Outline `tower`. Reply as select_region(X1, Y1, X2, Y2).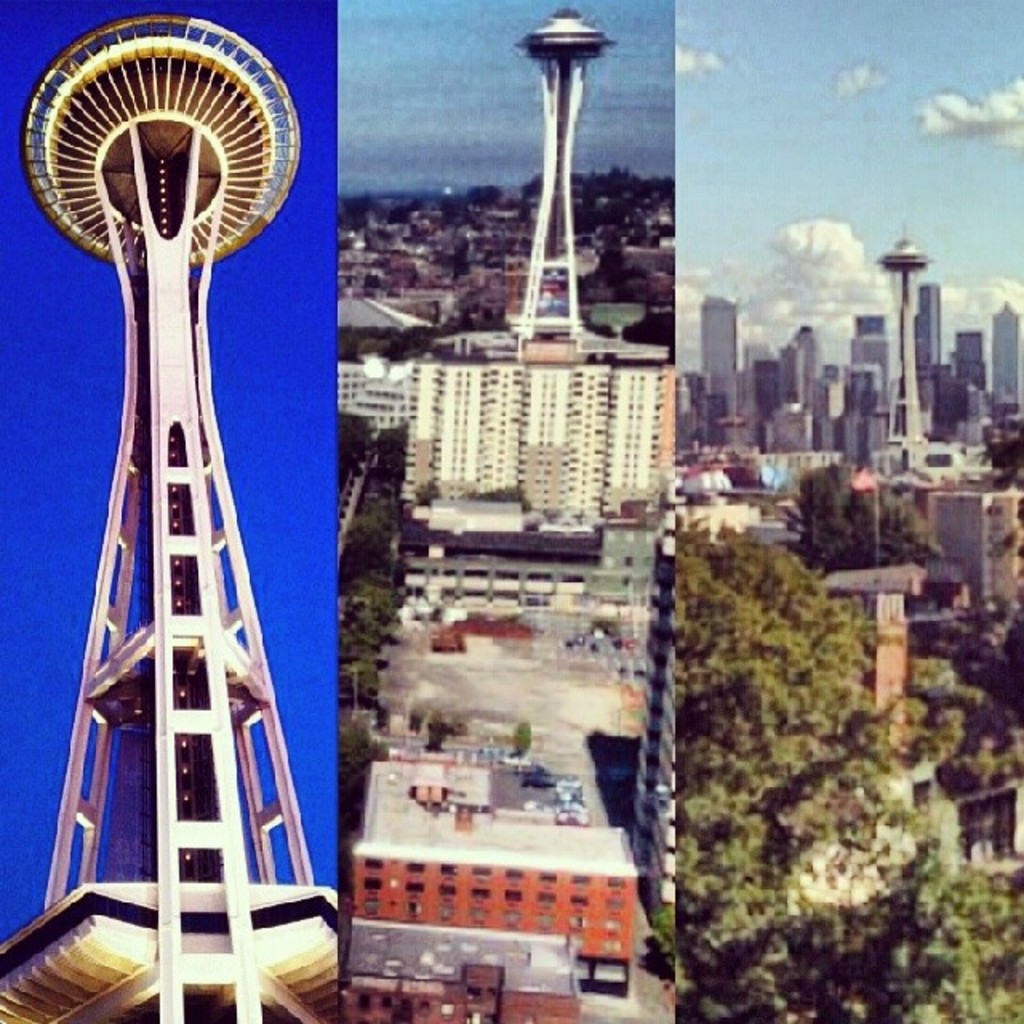
select_region(0, 0, 342, 1023).
